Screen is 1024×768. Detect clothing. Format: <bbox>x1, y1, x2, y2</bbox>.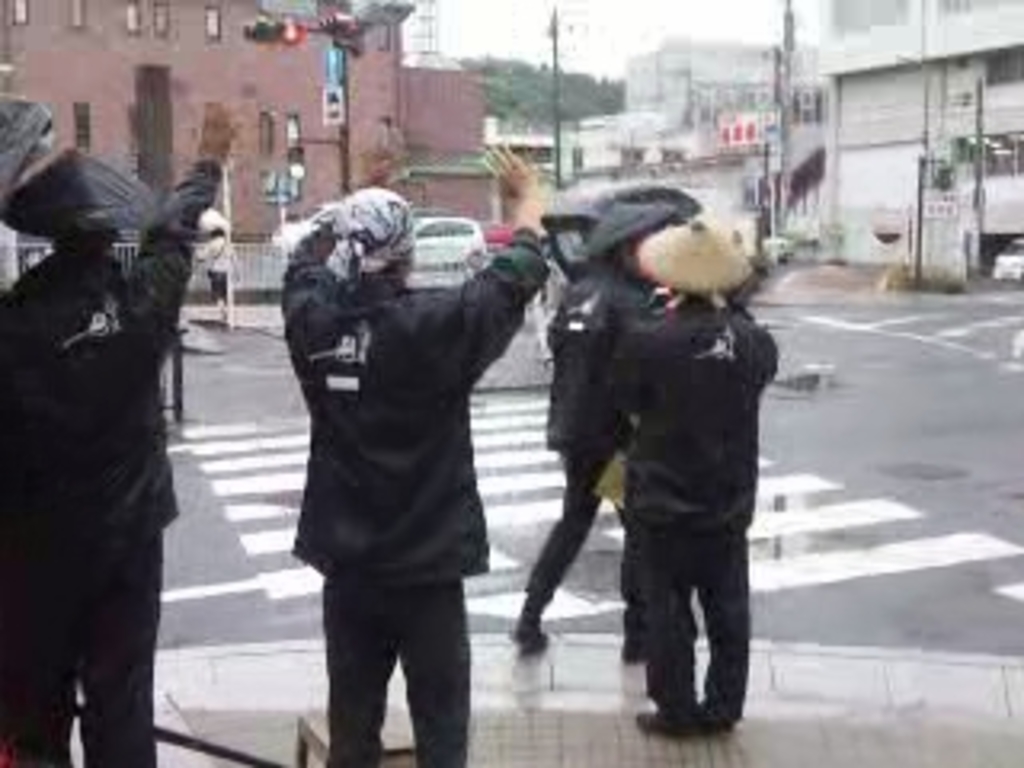
<bbox>534, 262, 656, 611</bbox>.
